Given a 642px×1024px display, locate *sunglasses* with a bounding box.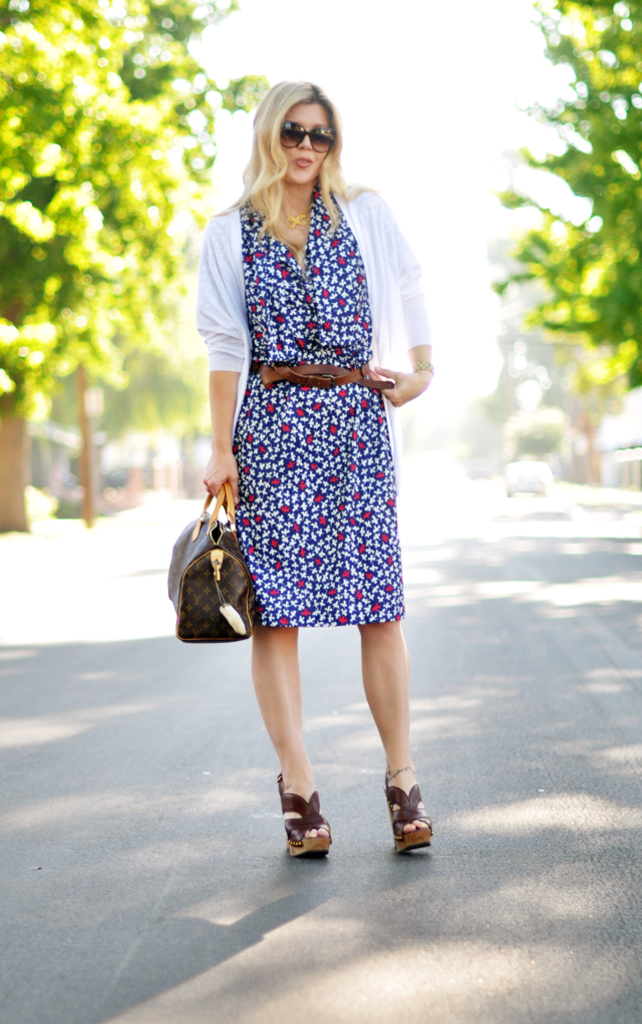
Located: box(278, 119, 337, 153).
